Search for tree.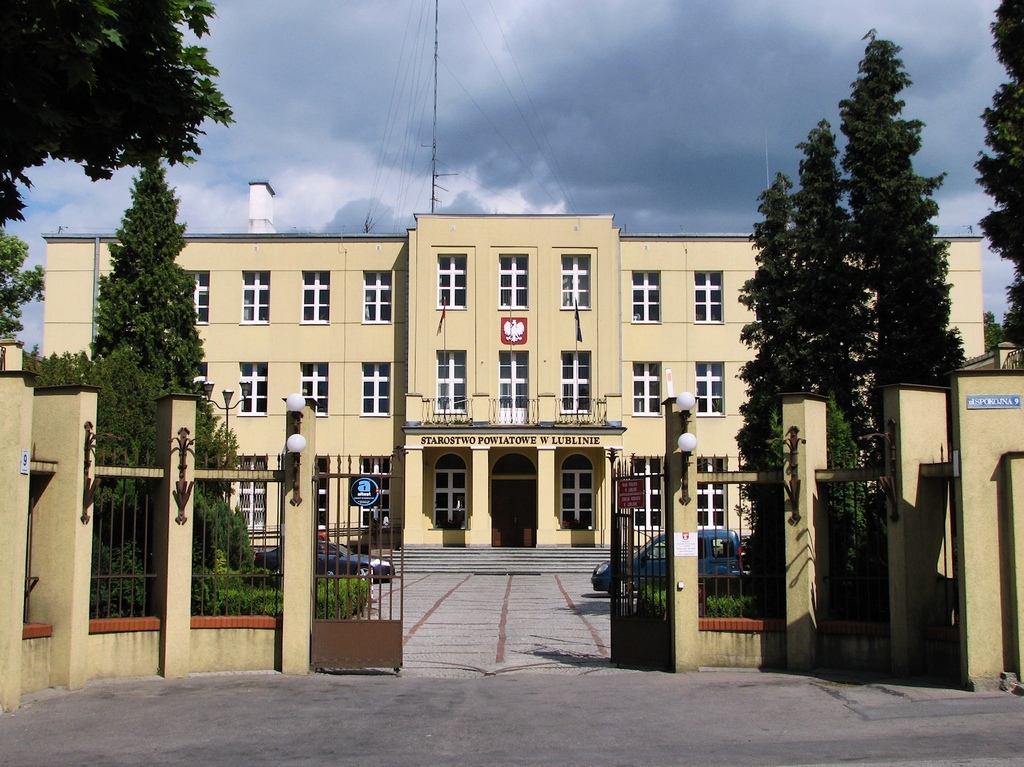
Found at {"left": 974, "top": 0, "right": 1023, "bottom": 350}.
